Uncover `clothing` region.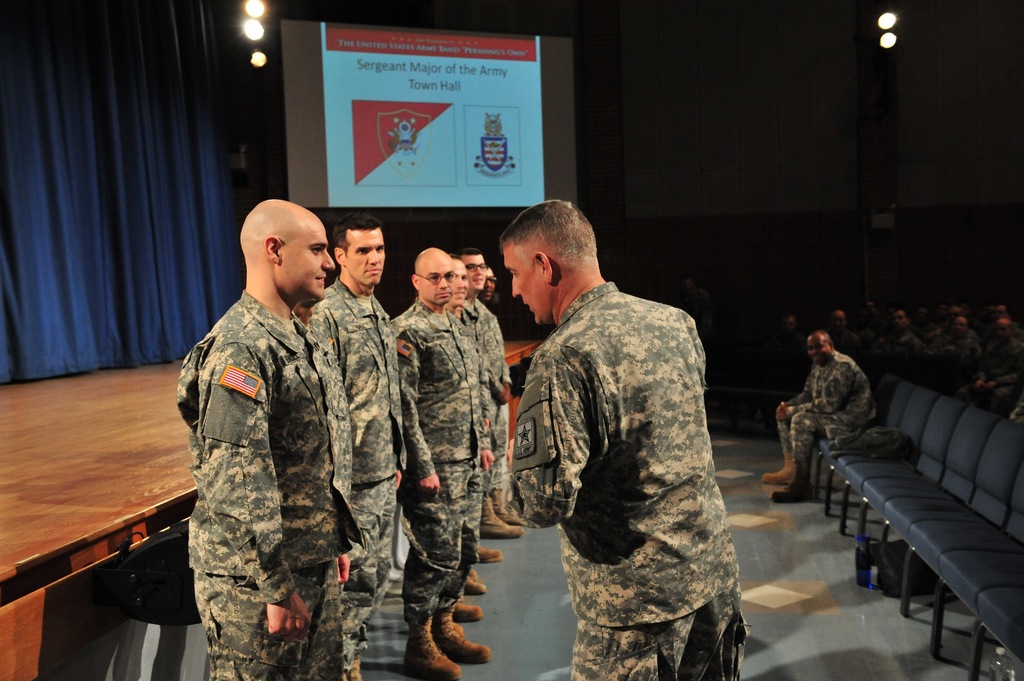
Uncovered: 776/346/872/474.
